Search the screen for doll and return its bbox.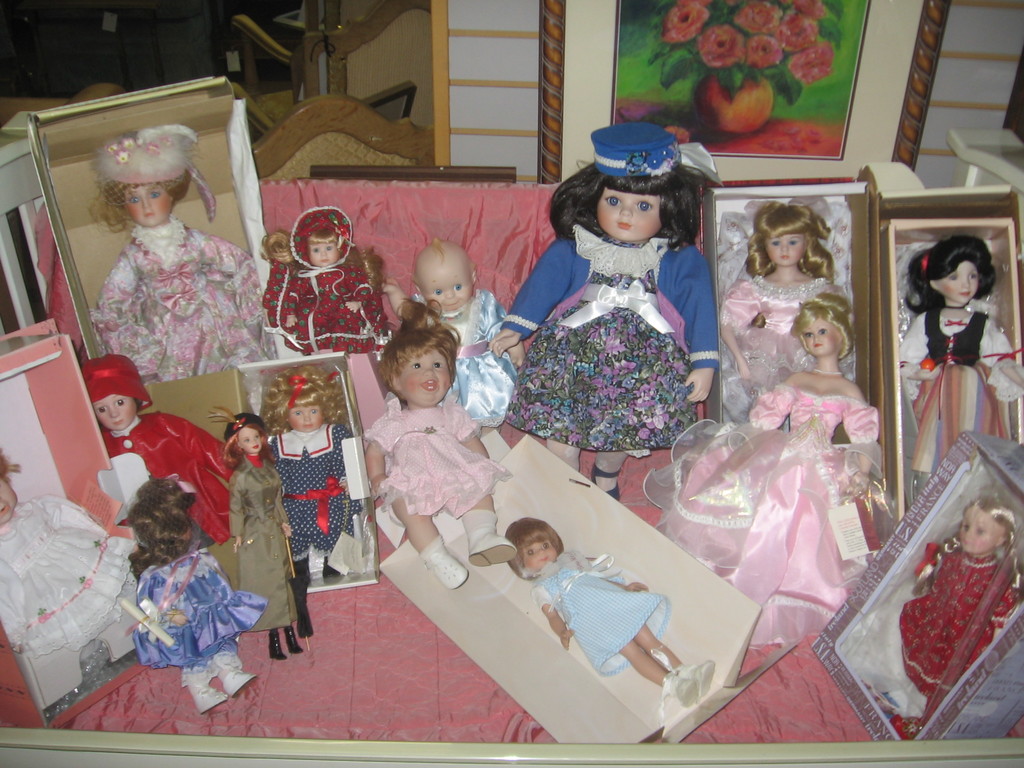
Found: box=[116, 477, 262, 712].
